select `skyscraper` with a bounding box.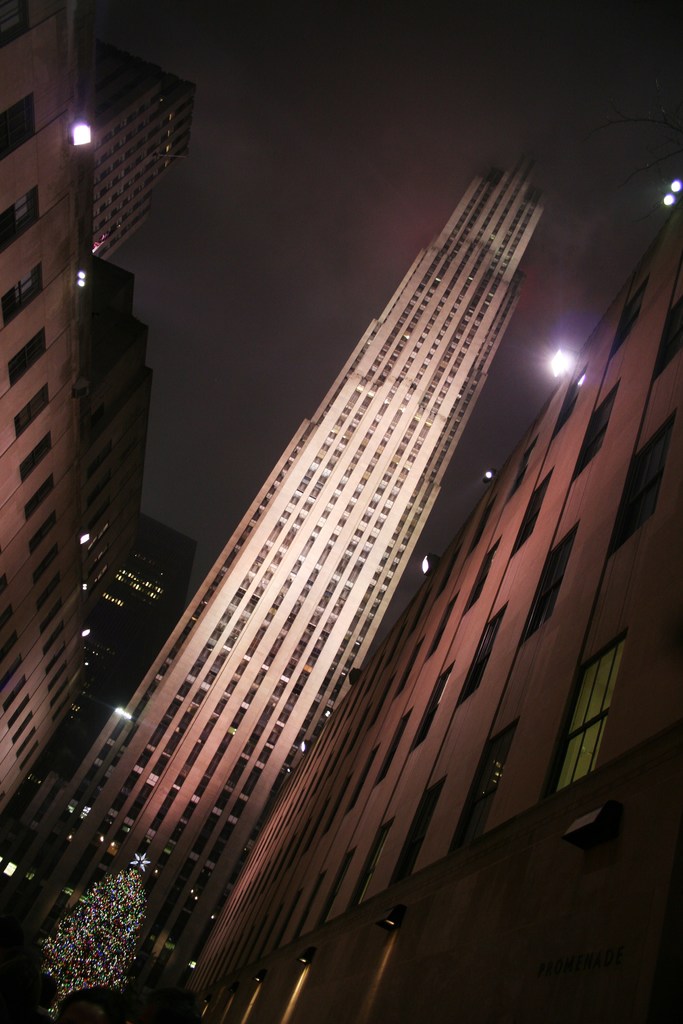
51:136:551:1023.
